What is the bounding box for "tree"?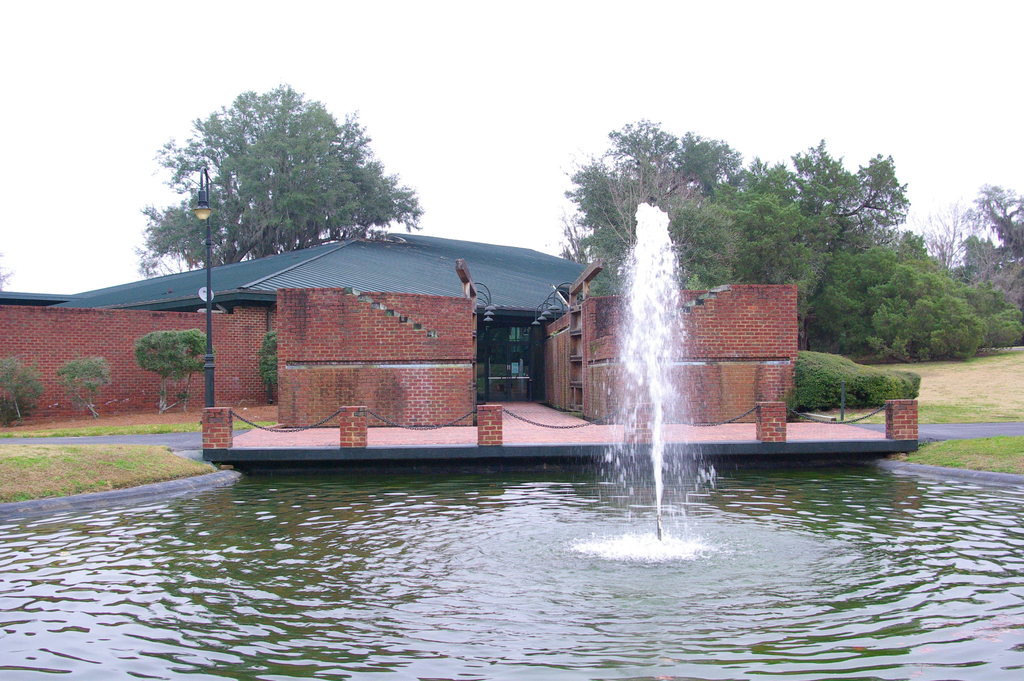
[139, 83, 425, 279].
